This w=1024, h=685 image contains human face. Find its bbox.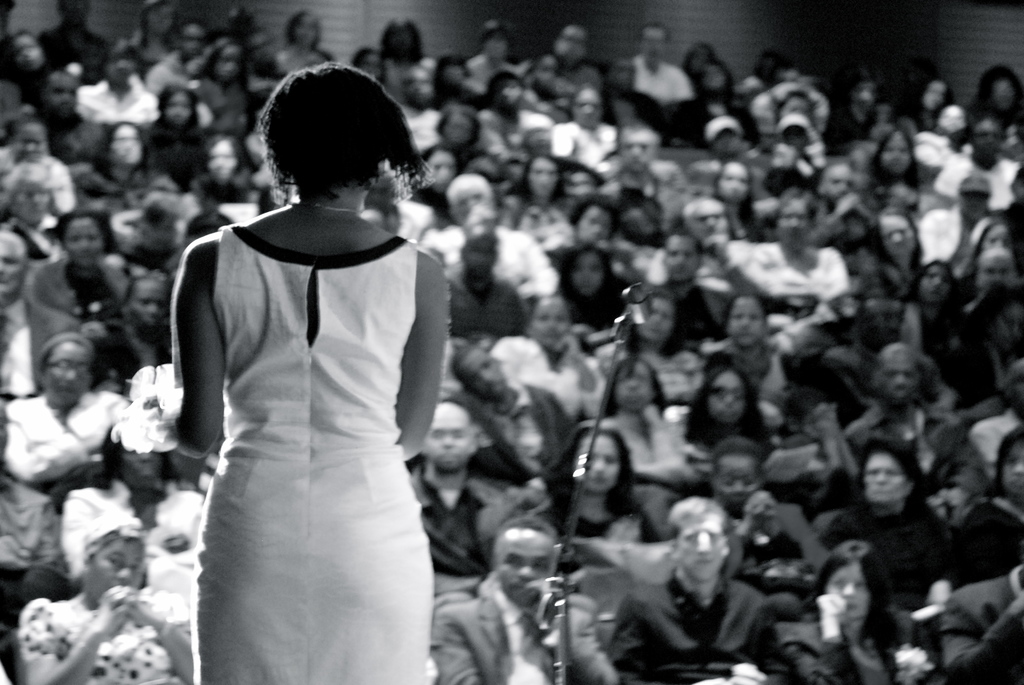
detection(16, 125, 45, 161).
